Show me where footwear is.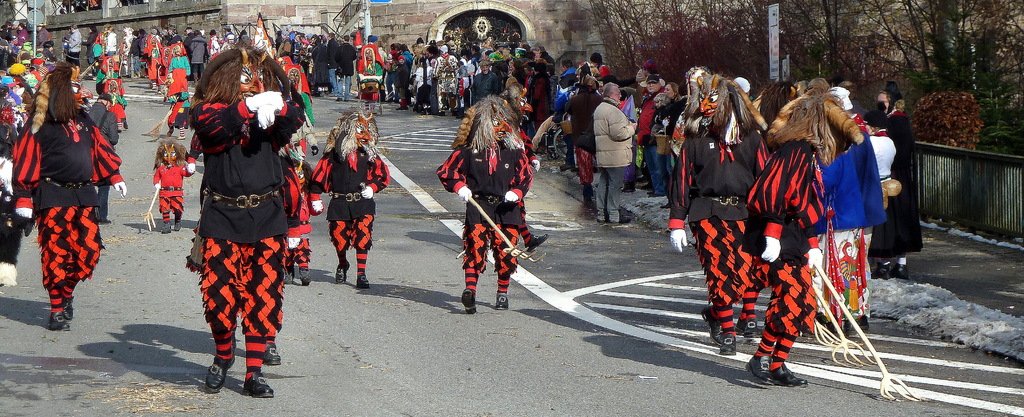
footwear is at bbox(300, 272, 312, 290).
